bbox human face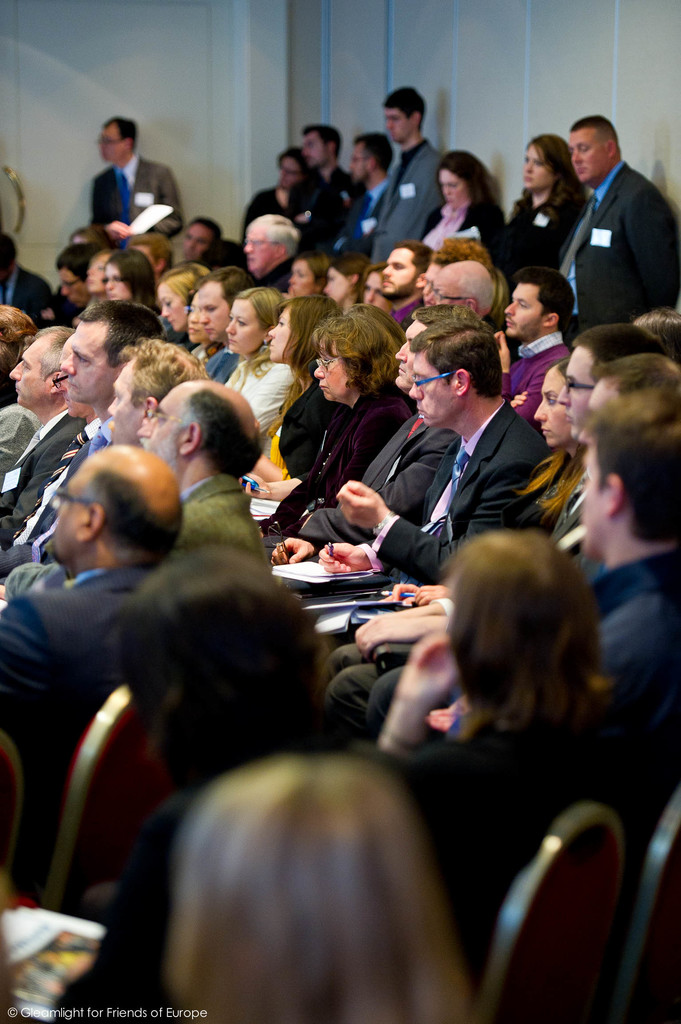
select_region(525, 150, 546, 185)
